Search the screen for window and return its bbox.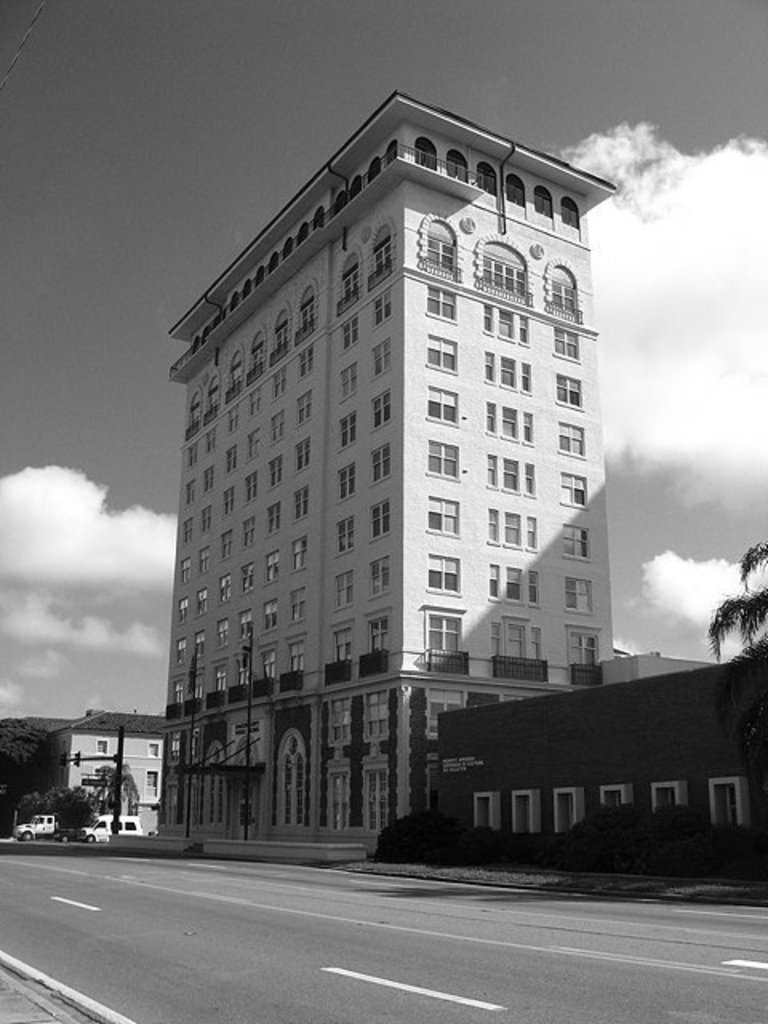
Found: <region>560, 470, 587, 512</region>.
